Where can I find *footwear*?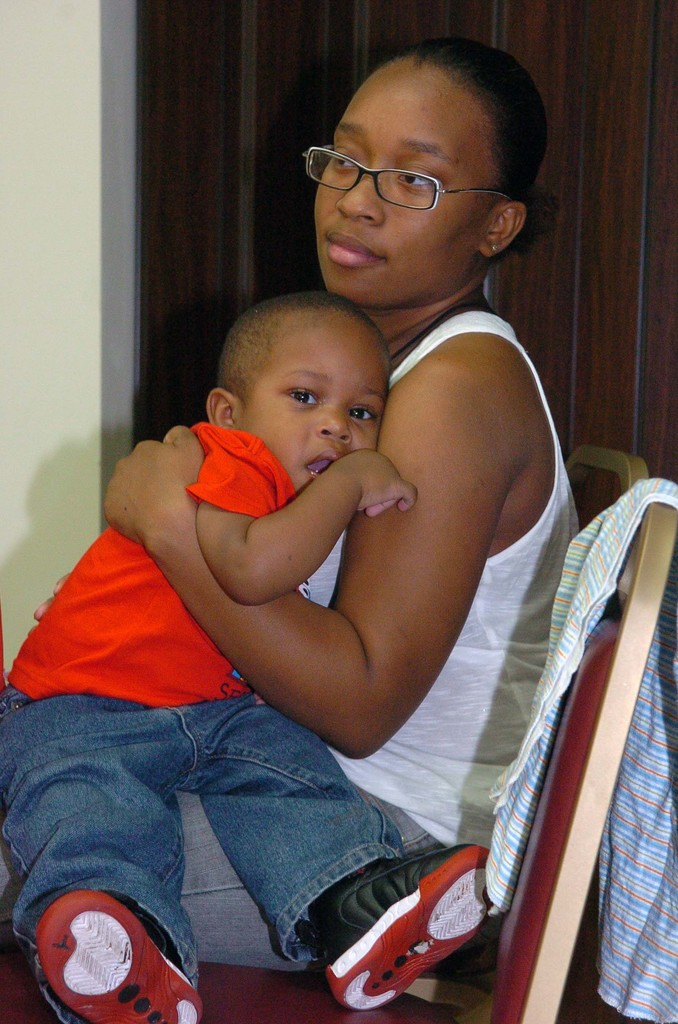
You can find it at <region>20, 876, 194, 1013</region>.
